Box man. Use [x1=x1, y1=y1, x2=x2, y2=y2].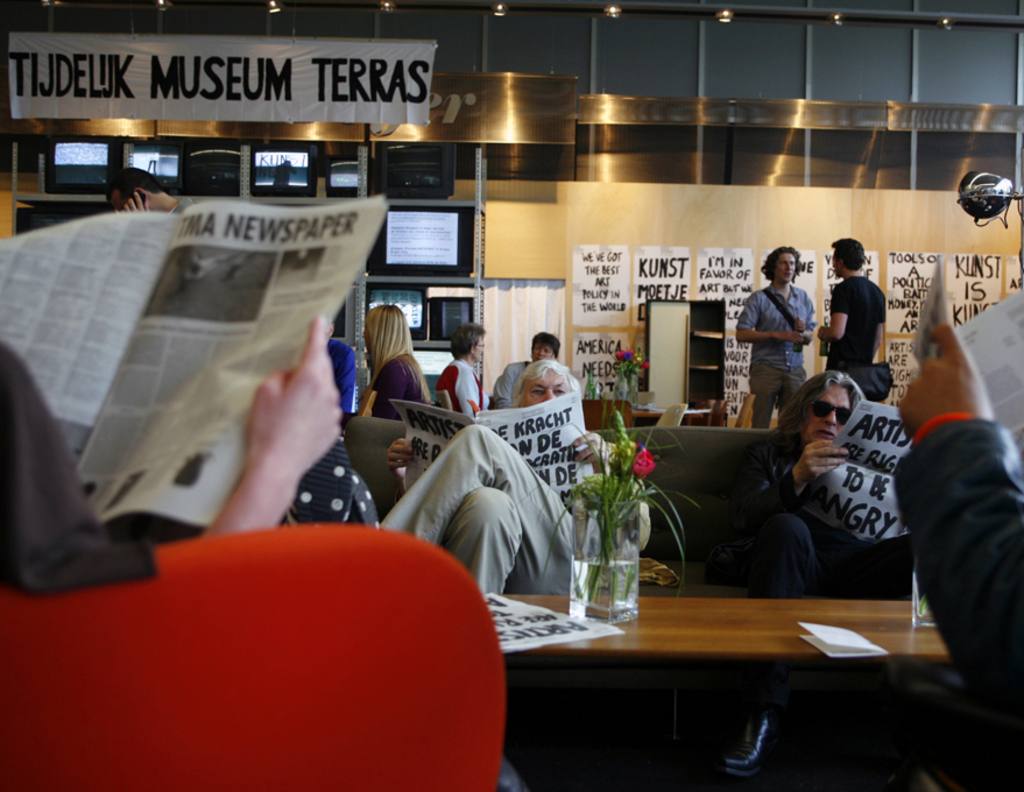
[x1=836, y1=260, x2=908, y2=365].
